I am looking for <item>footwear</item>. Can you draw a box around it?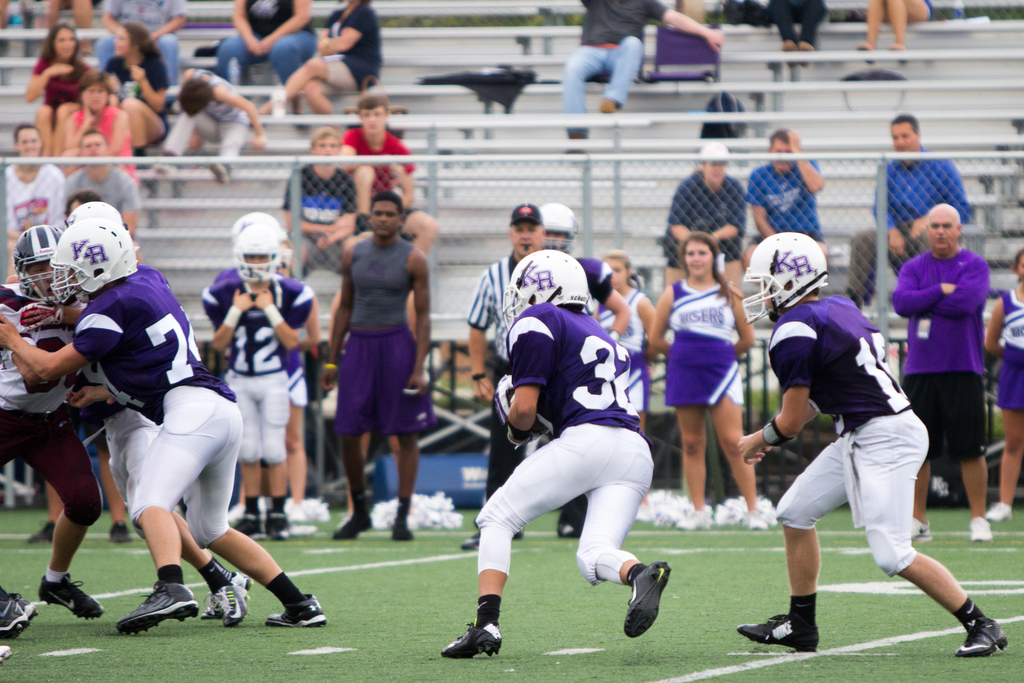
Sure, the bounding box is crop(989, 497, 1016, 521).
